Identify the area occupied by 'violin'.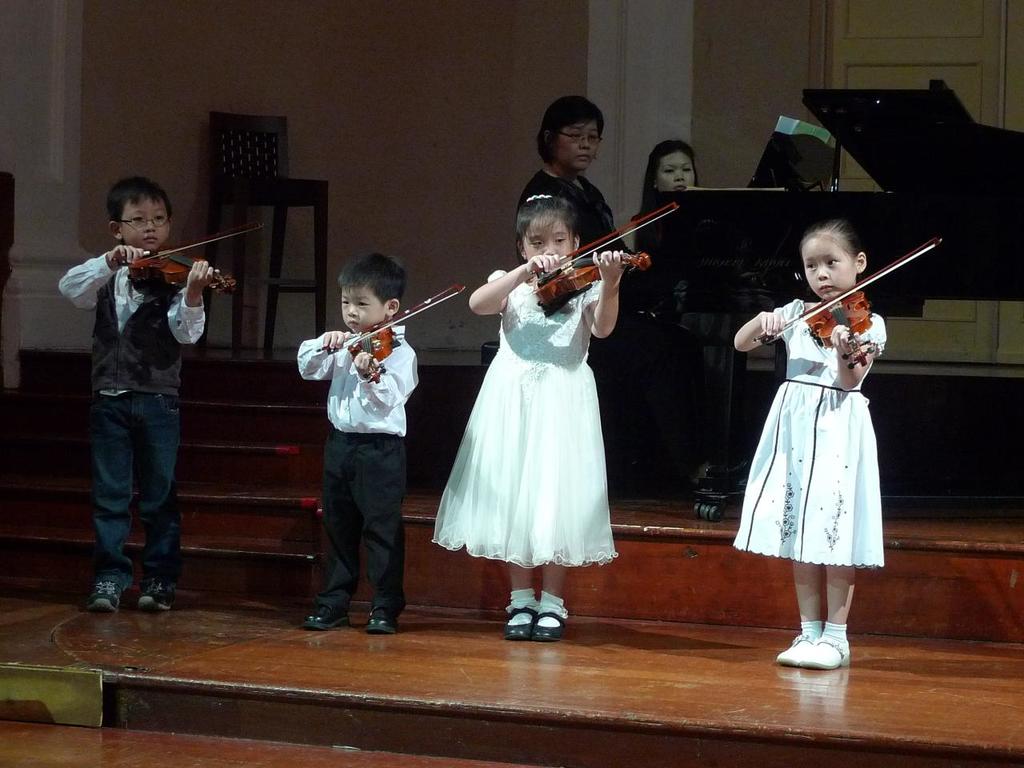
Area: left=102, top=230, right=262, bottom=292.
